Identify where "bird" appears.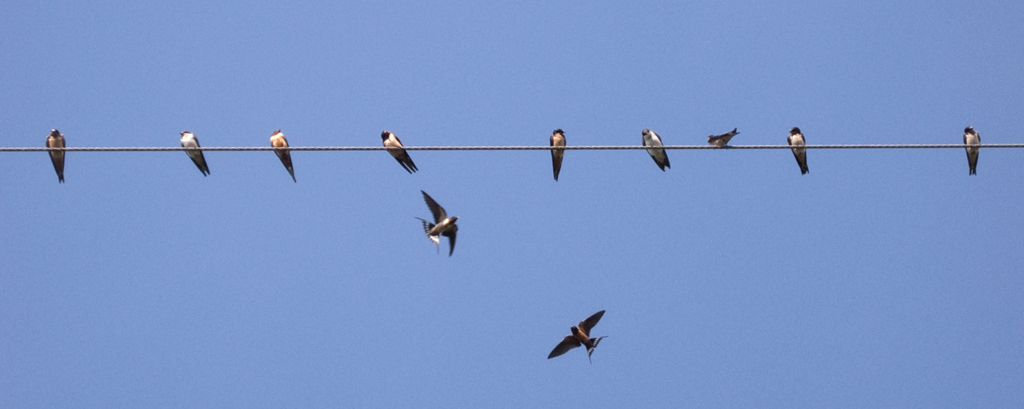
Appears at <box>705,125,739,157</box>.
